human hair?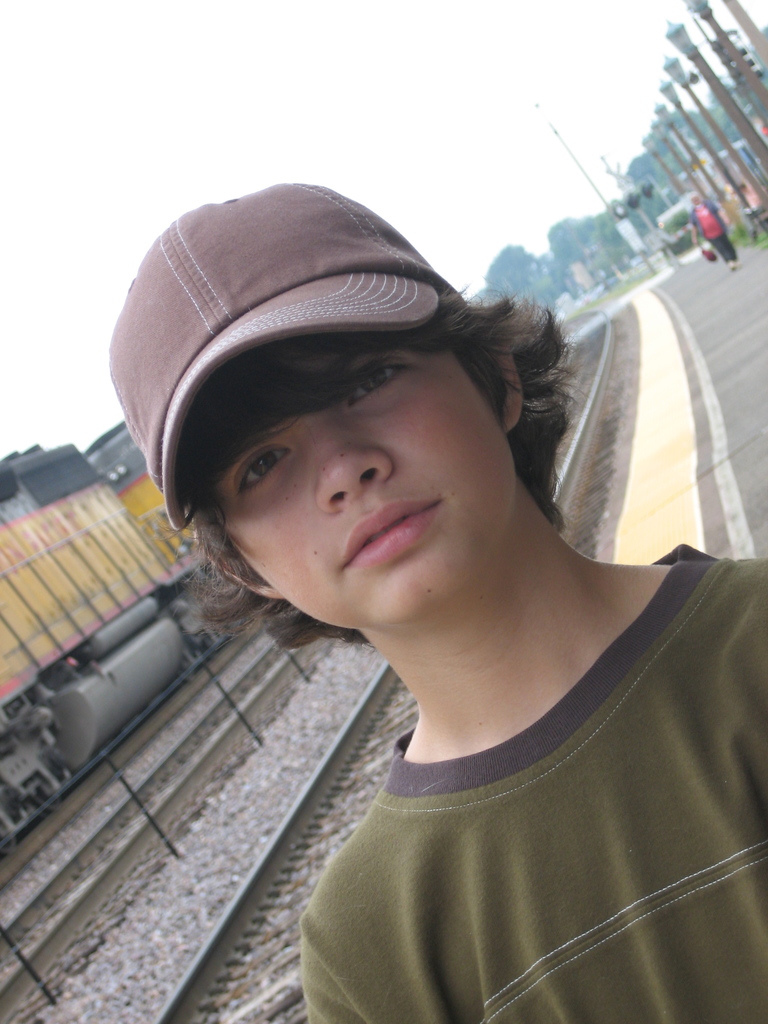
select_region(168, 291, 564, 592)
